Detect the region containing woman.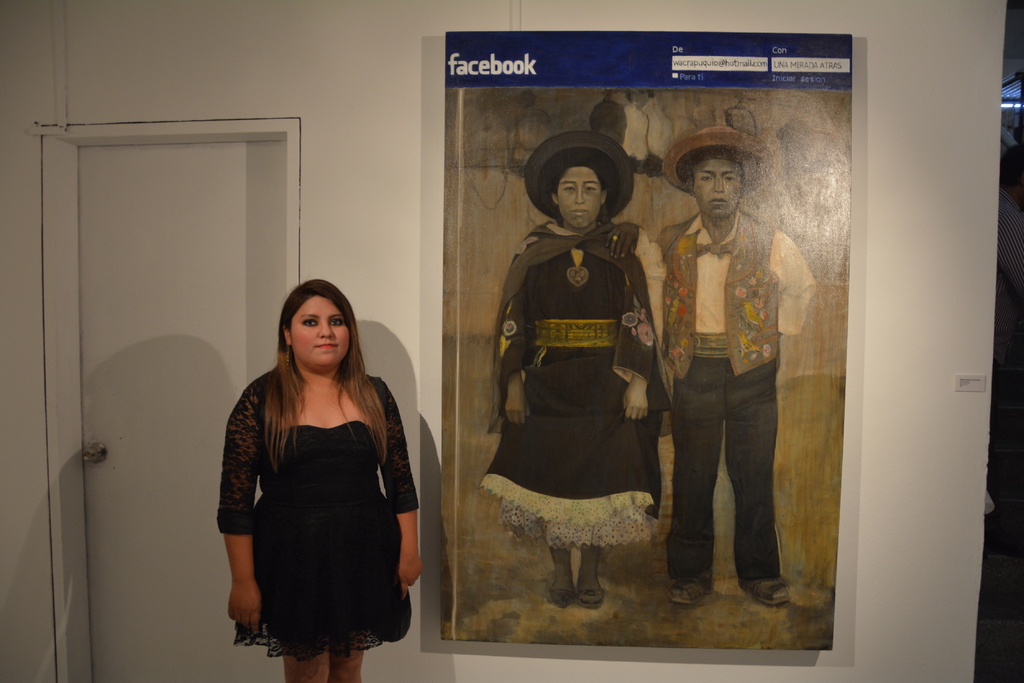
bbox=[480, 158, 664, 617].
